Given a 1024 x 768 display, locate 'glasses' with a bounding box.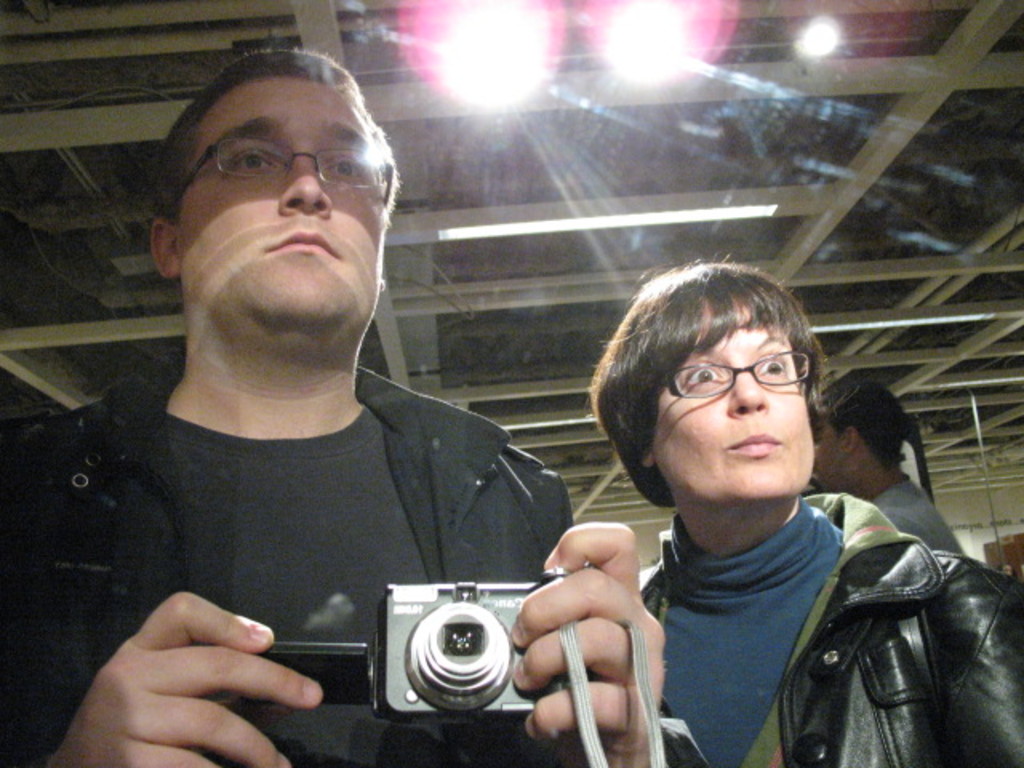
Located: {"x1": 165, "y1": 117, "x2": 387, "y2": 211}.
